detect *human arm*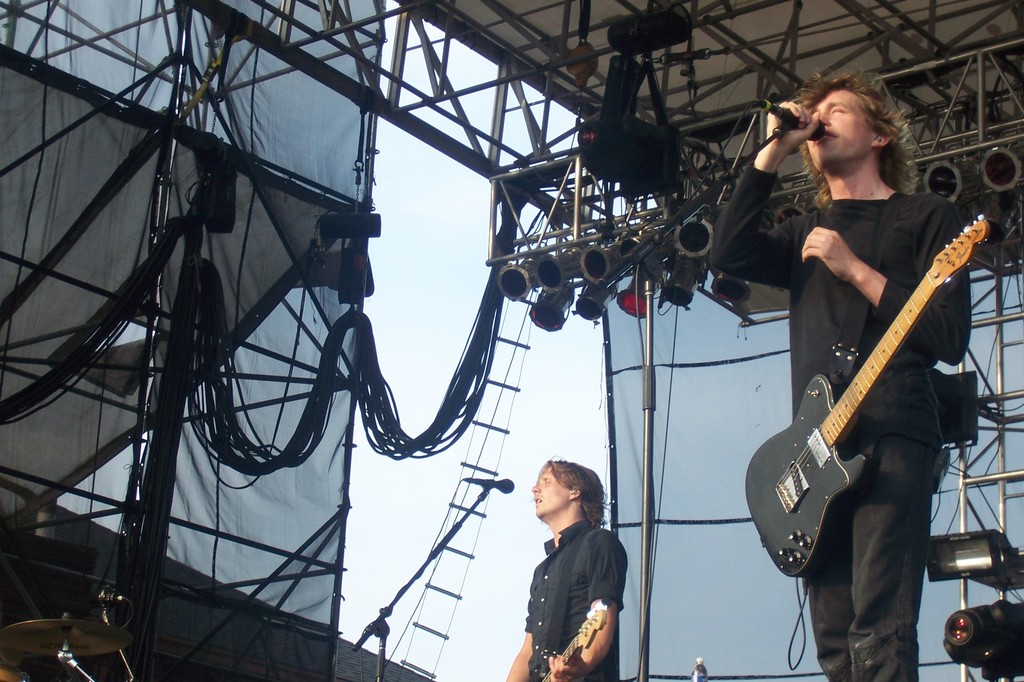
795:199:982:367
